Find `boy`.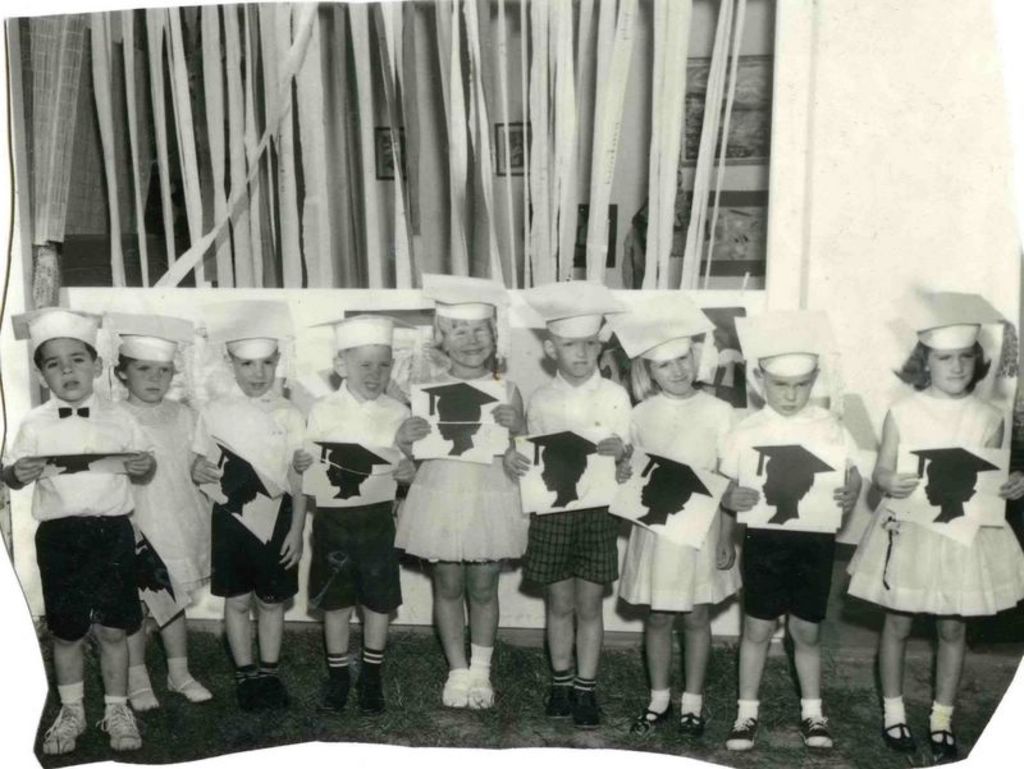
<box>193,297,323,706</box>.
